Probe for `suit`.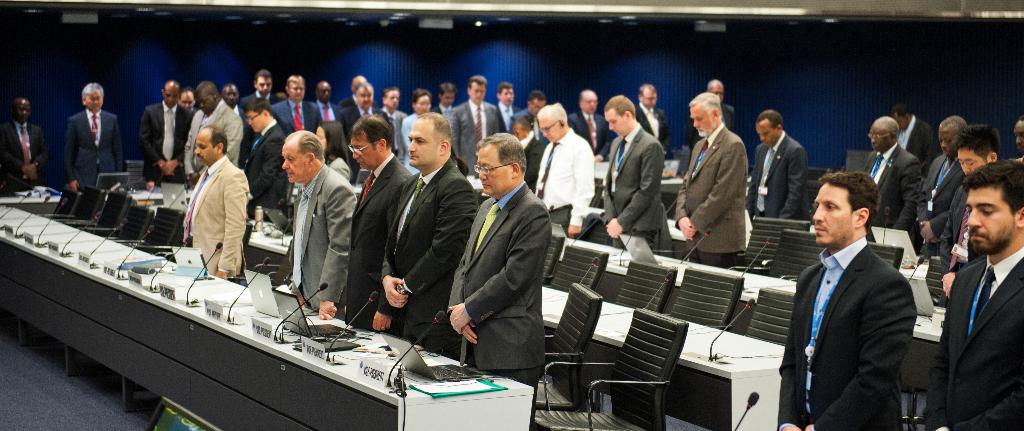
Probe result: <region>777, 242, 916, 430</region>.
